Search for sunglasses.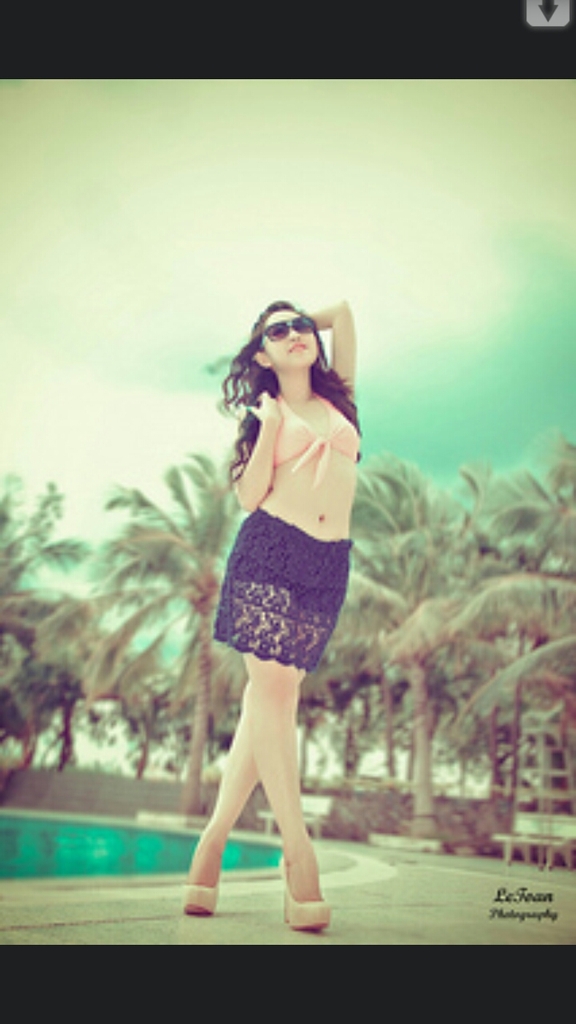
Found at Rect(261, 310, 317, 346).
